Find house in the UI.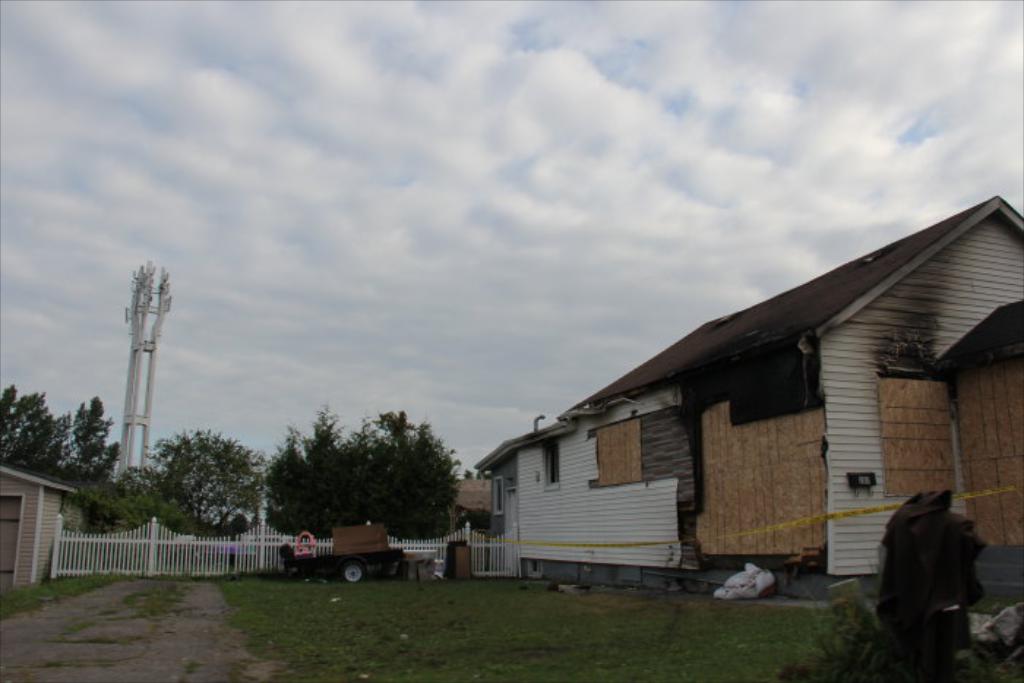
UI element at select_region(446, 474, 489, 541).
